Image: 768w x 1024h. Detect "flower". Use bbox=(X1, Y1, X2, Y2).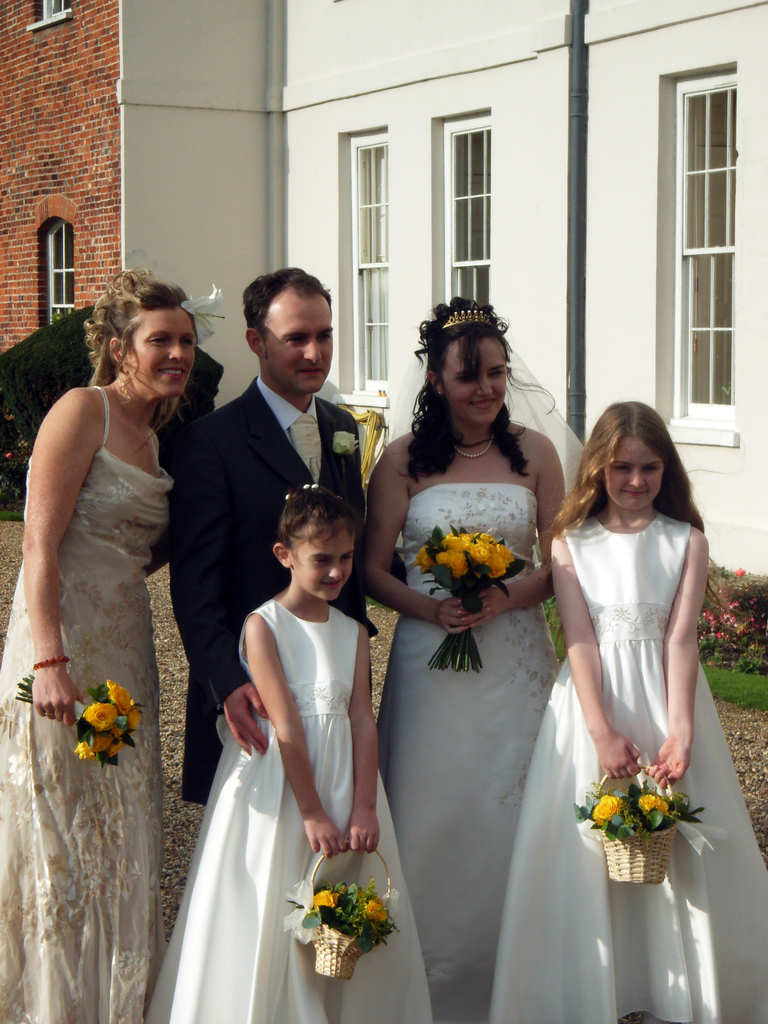
bbox=(639, 787, 669, 816).
